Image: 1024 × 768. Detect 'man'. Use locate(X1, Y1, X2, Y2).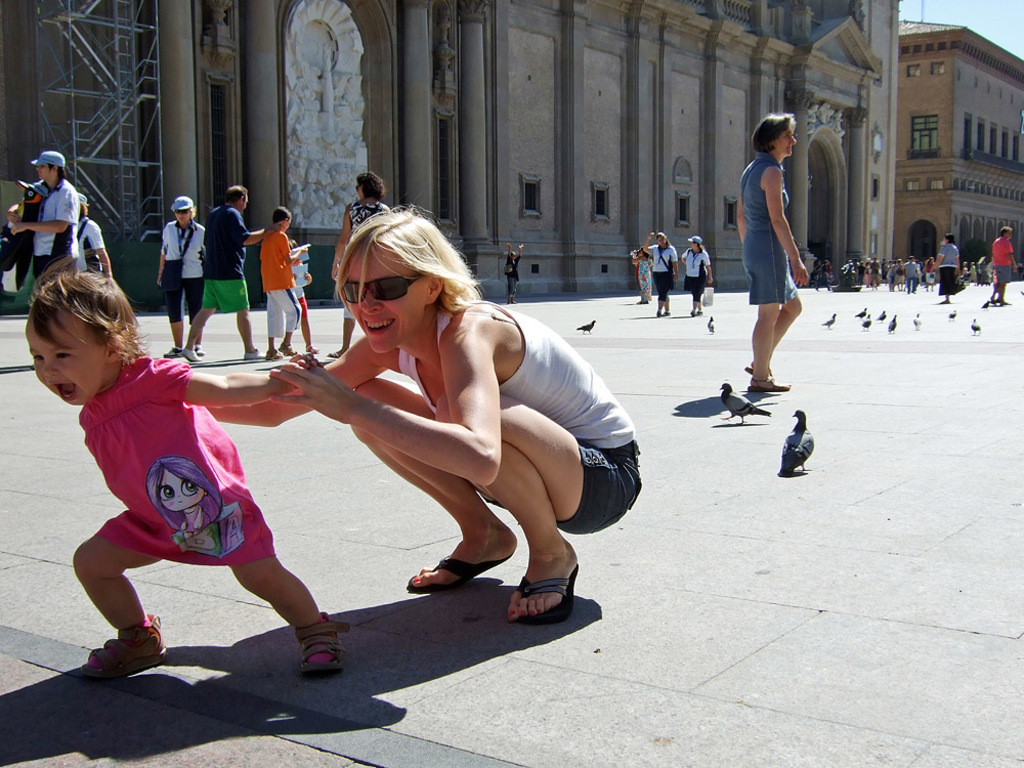
locate(6, 145, 84, 260).
